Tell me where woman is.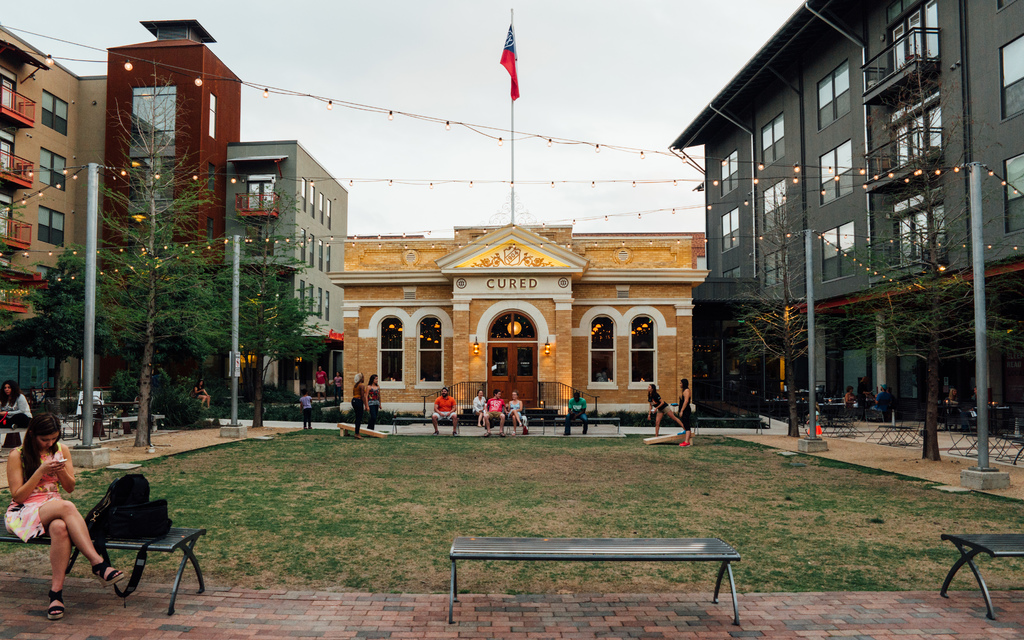
woman is at locate(350, 372, 369, 438).
